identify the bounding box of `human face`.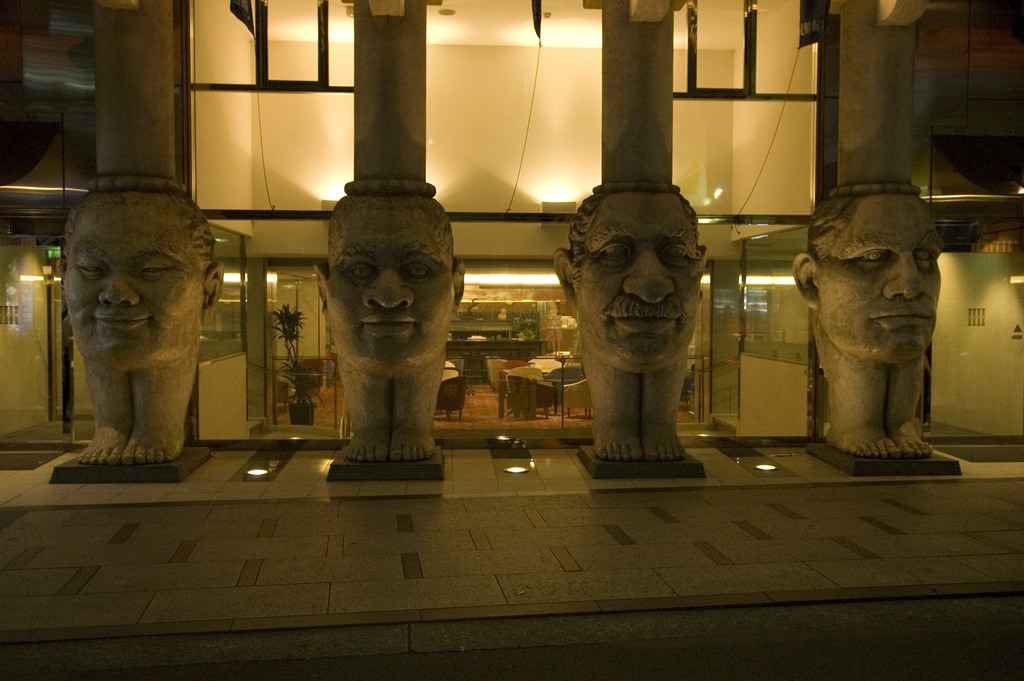
detection(577, 192, 703, 359).
